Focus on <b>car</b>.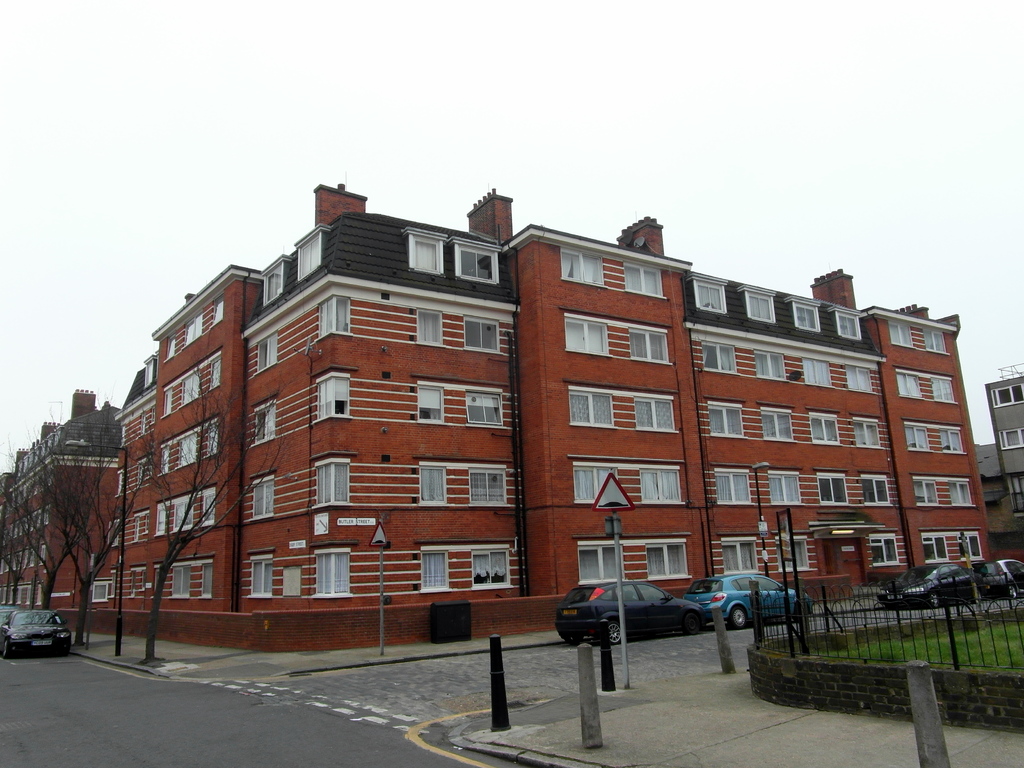
Focused at bbox=(685, 568, 819, 623).
